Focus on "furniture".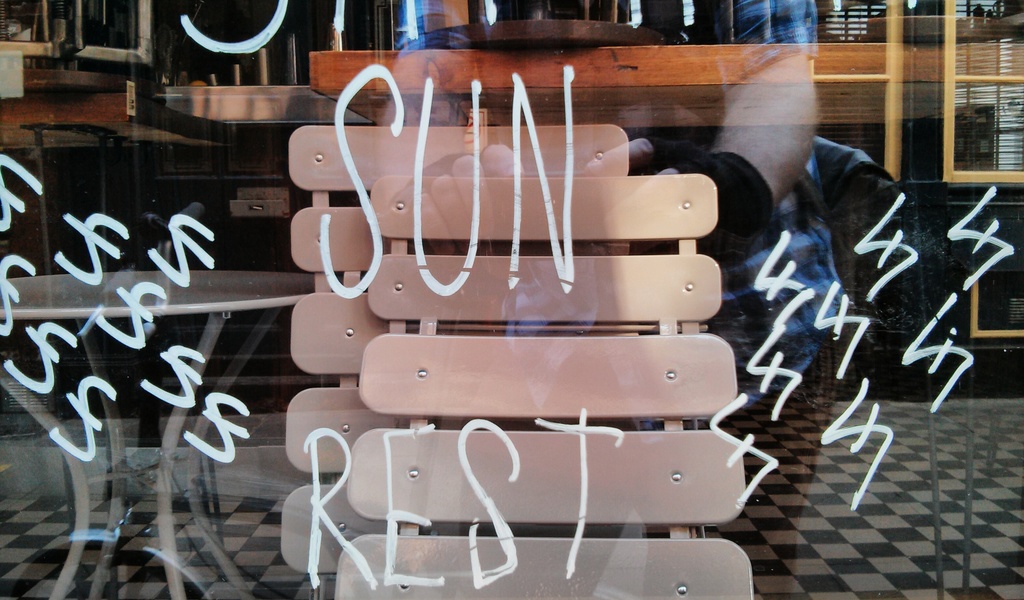
Focused at bbox=(309, 48, 819, 136).
